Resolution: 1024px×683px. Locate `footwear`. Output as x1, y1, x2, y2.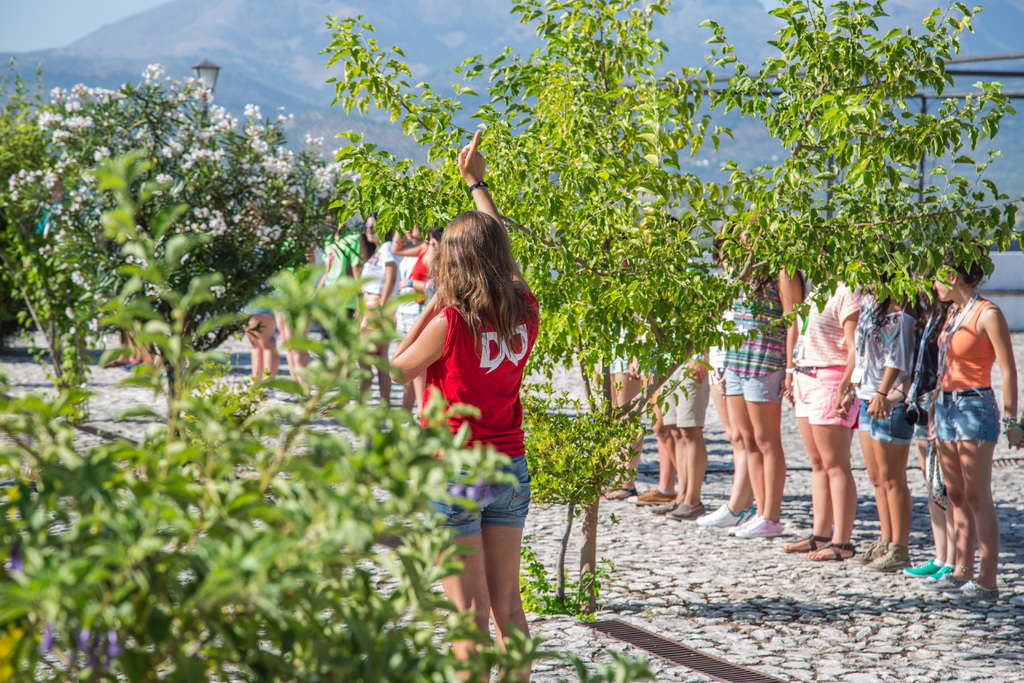
653, 500, 673, 516.
